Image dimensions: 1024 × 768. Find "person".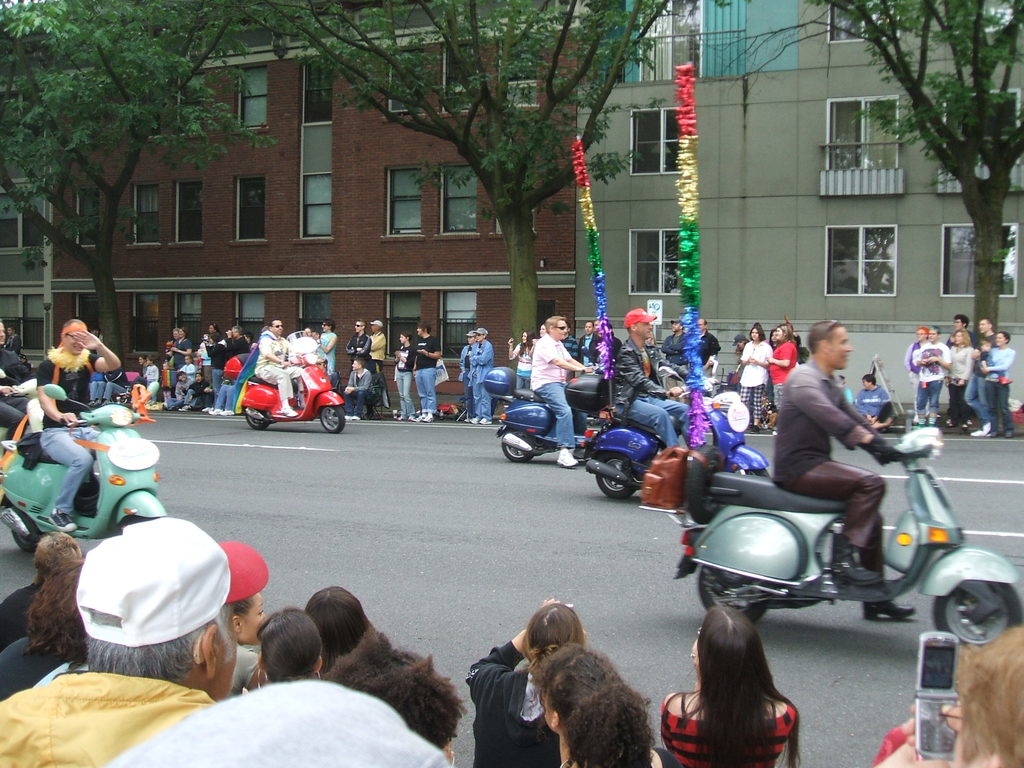
Rect(506, 330, 536, 394).
